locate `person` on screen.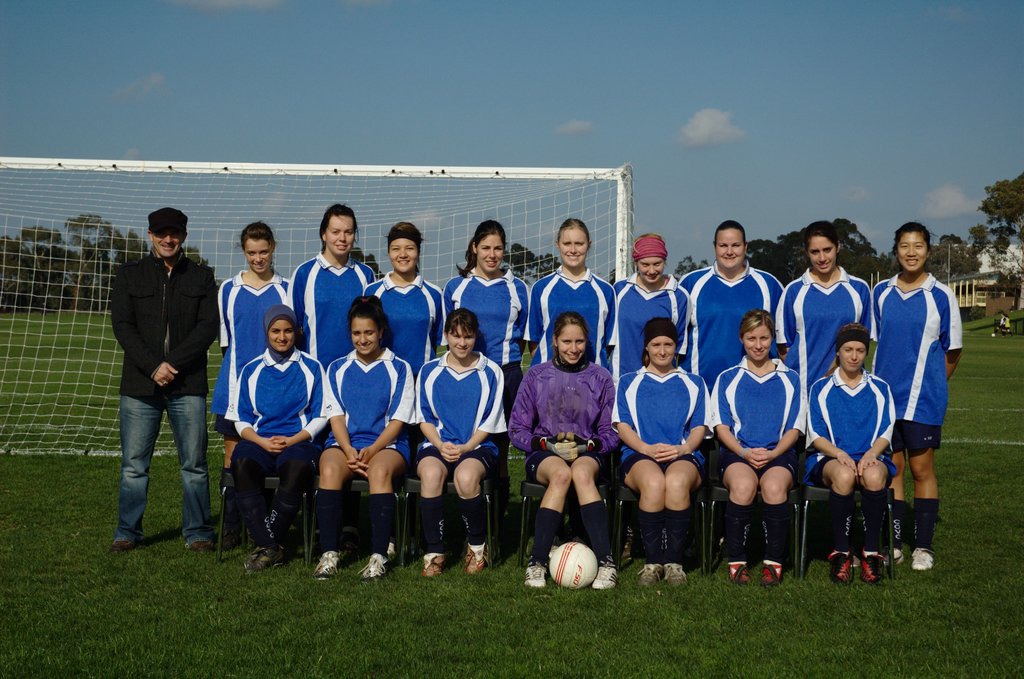
On screen at (left=765, top=217, right=877, bottom=429).
